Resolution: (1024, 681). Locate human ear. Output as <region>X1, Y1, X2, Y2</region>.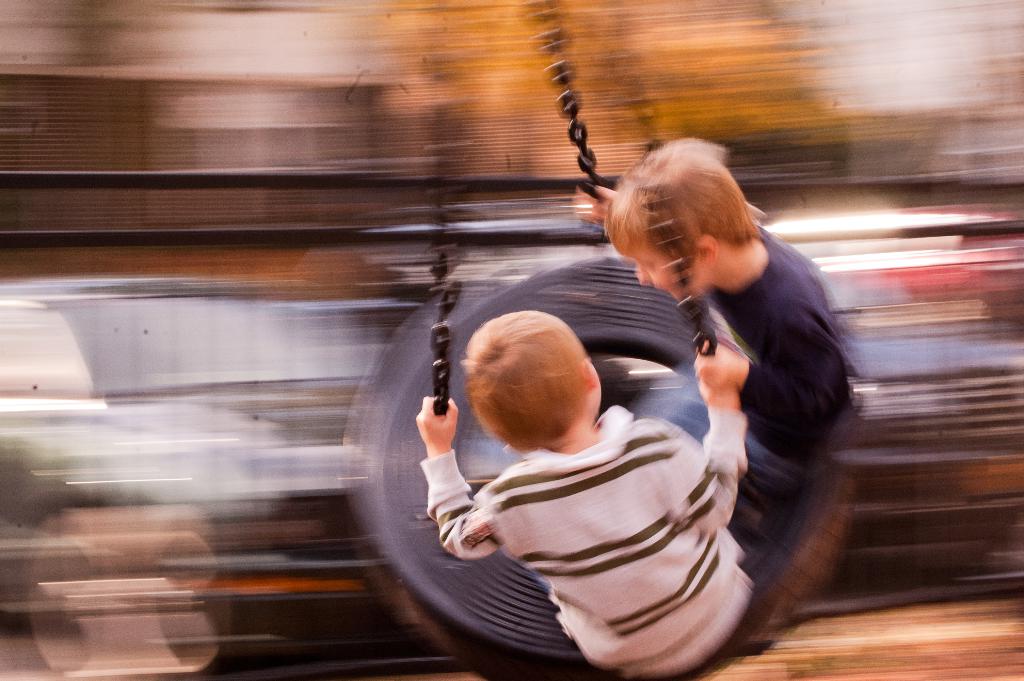
<region>697, 236, 716, 272</region>.
